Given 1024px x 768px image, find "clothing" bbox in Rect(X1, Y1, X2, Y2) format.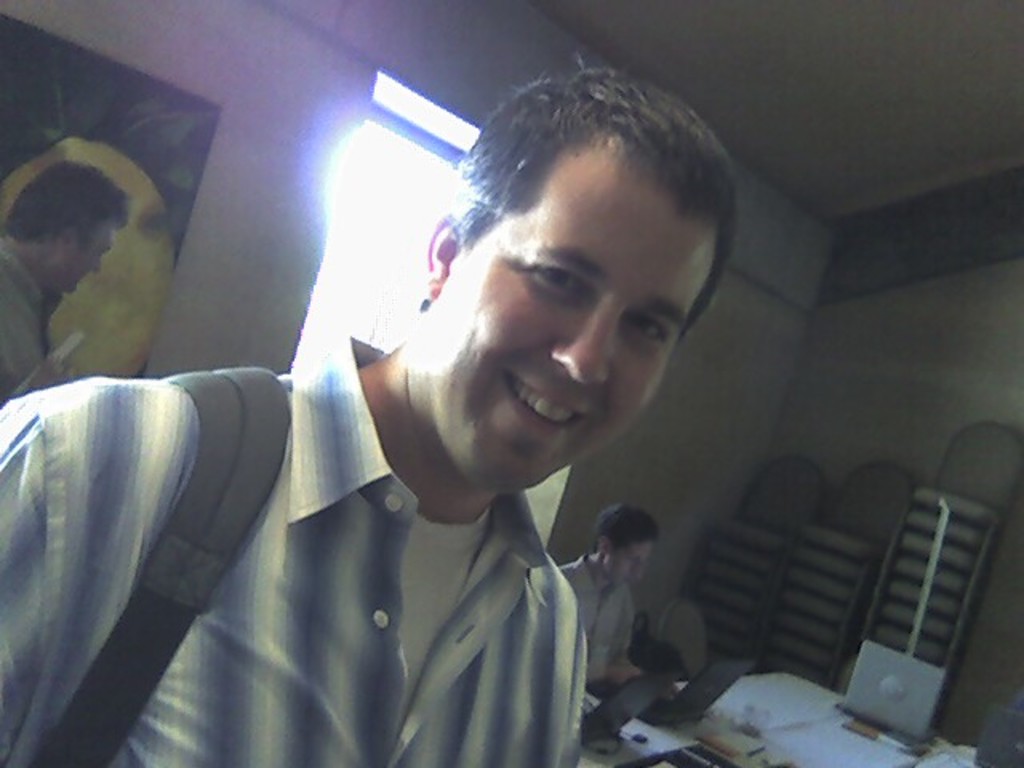
Rect(0, 331, 597, 760).
